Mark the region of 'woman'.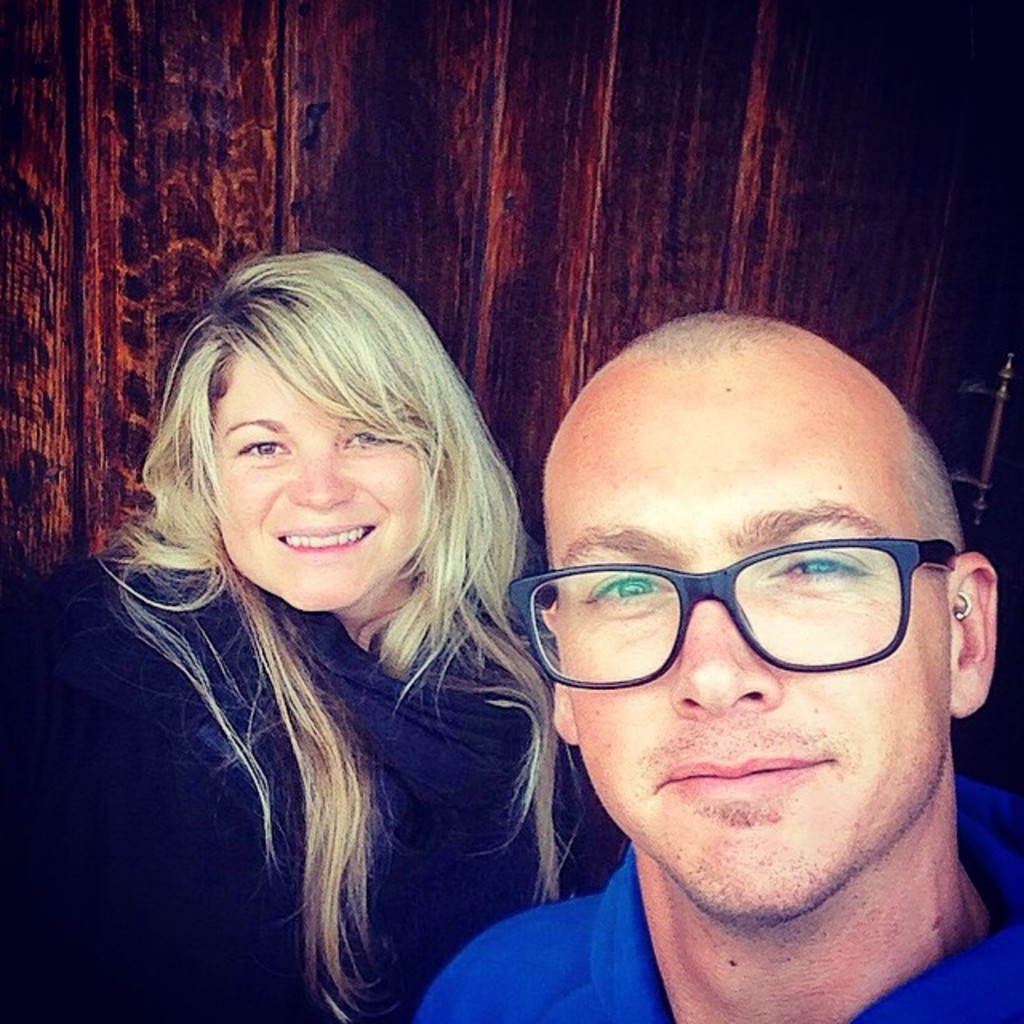
Region: bbox=[0, 237, 606, 1022].
